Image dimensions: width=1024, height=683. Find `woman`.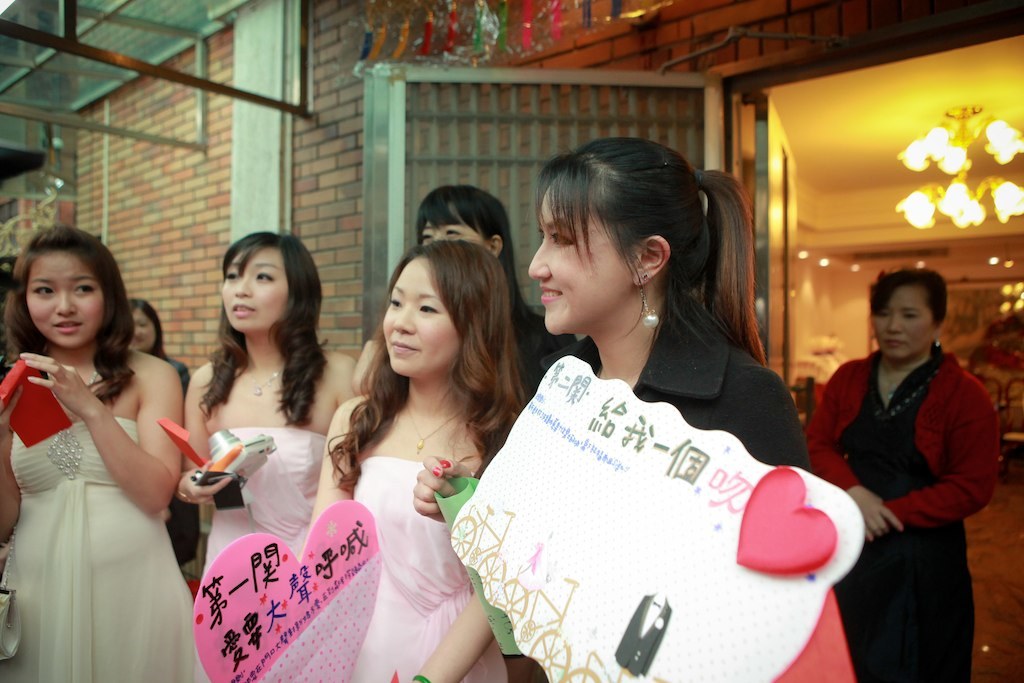
796, 266, 1002, 682.
